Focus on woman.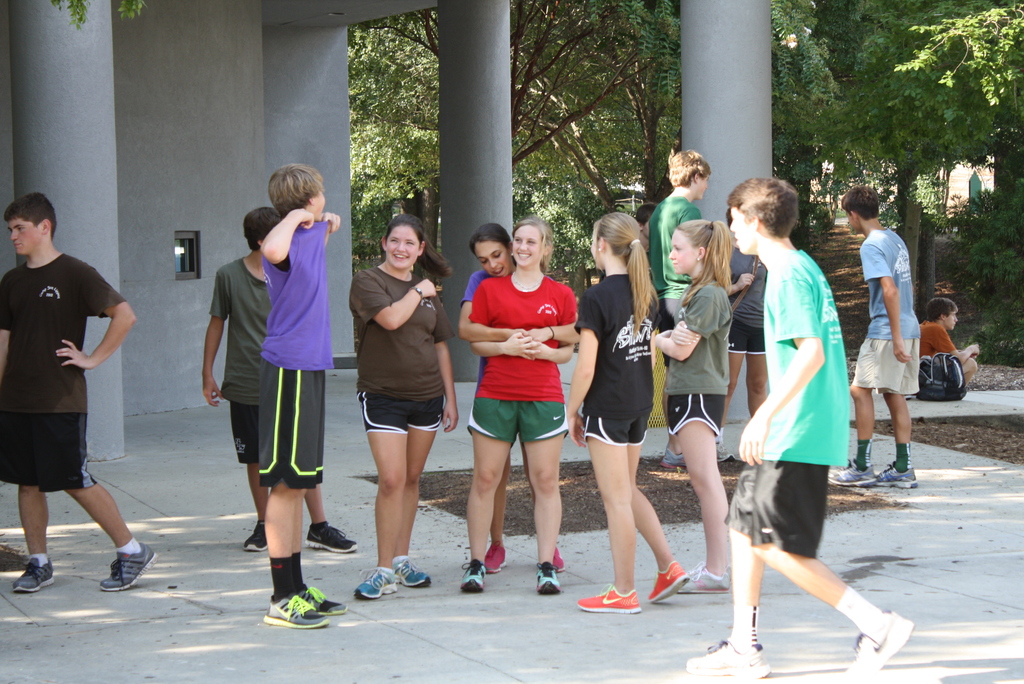
Focused at BBox(721, 199, 770, 450).
